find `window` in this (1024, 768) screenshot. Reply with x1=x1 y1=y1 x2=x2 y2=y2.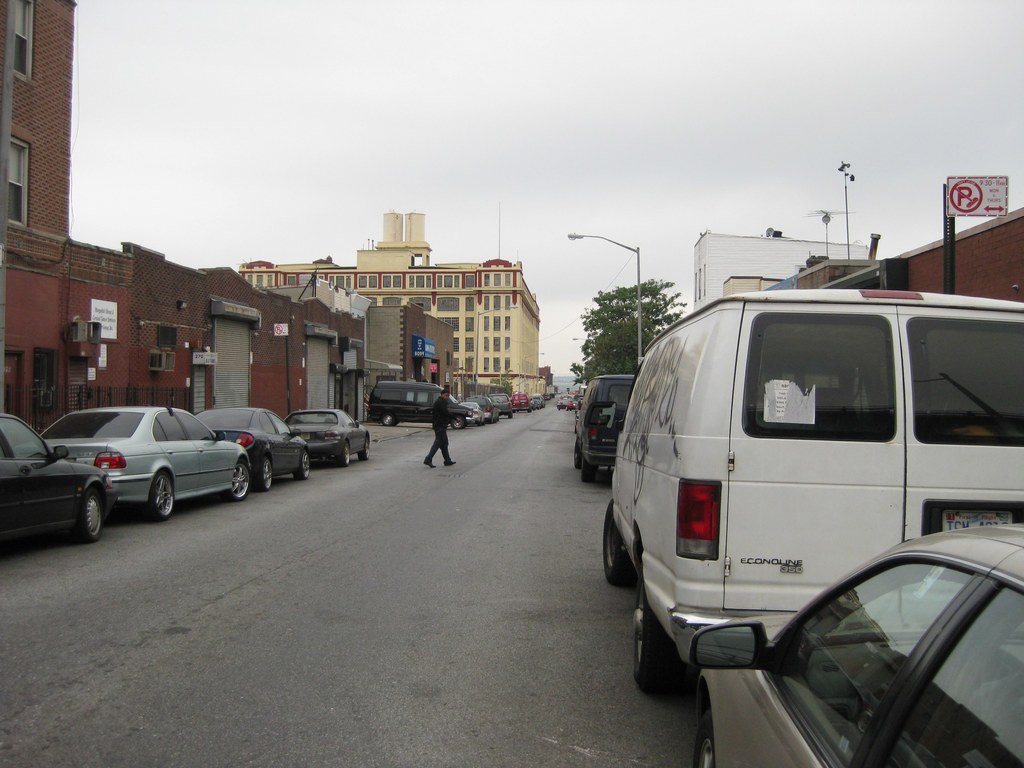
x1=486 y1=335 x2=510 y2=351.
